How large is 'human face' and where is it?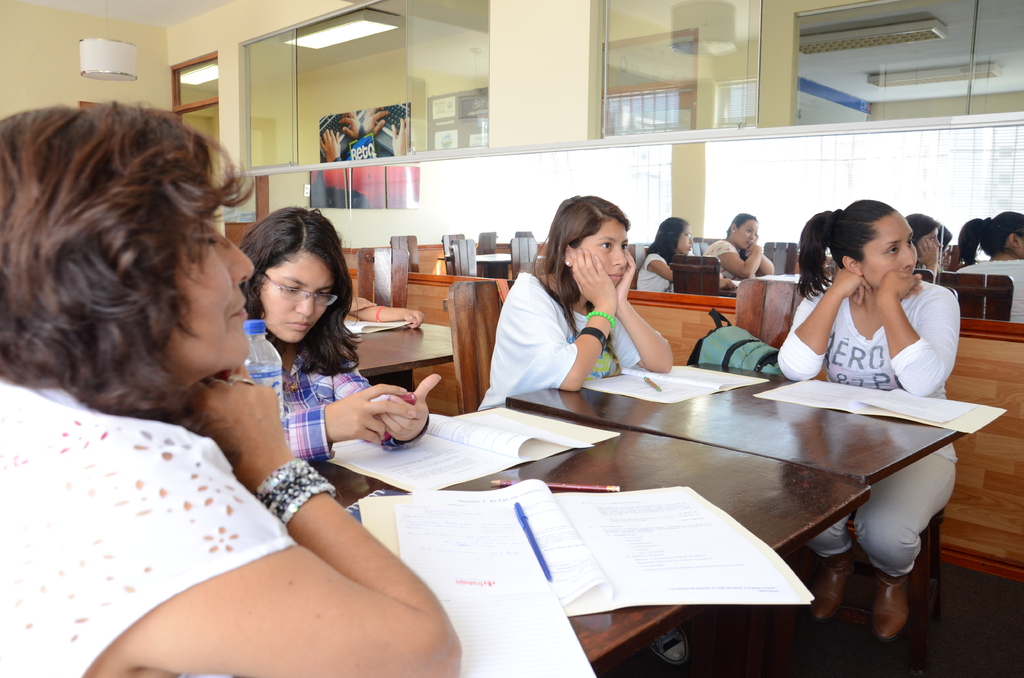
Bounding box: rect(161, 221, 257, 369).
